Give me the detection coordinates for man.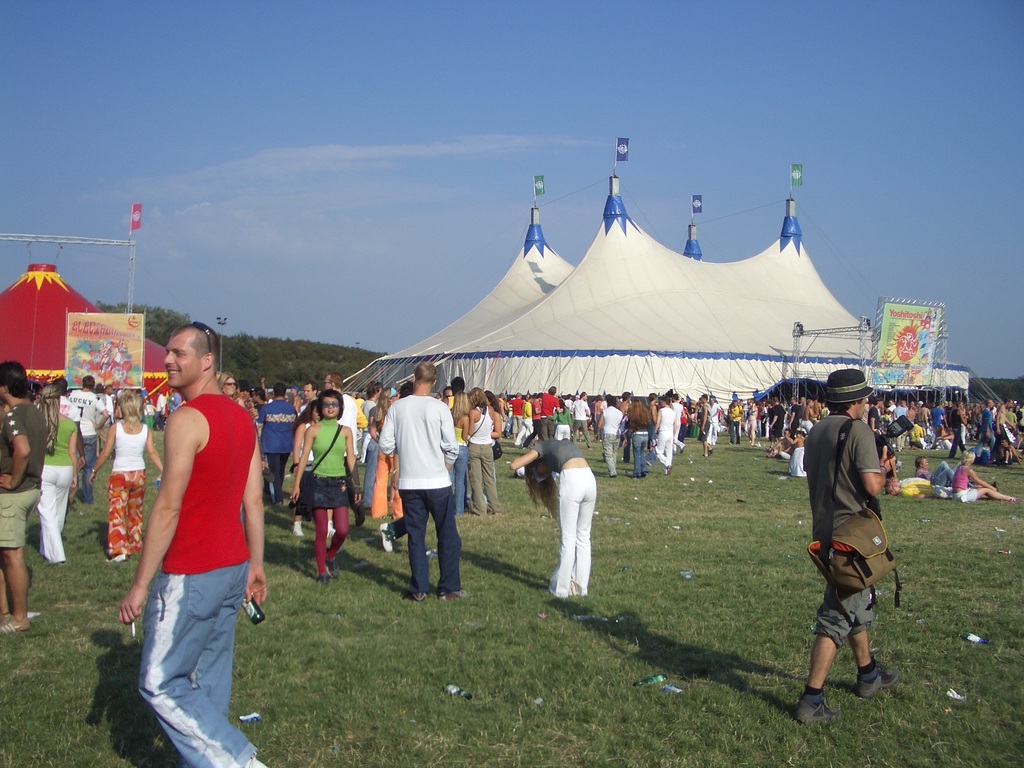
Rect(0, 362, 45, 632).
